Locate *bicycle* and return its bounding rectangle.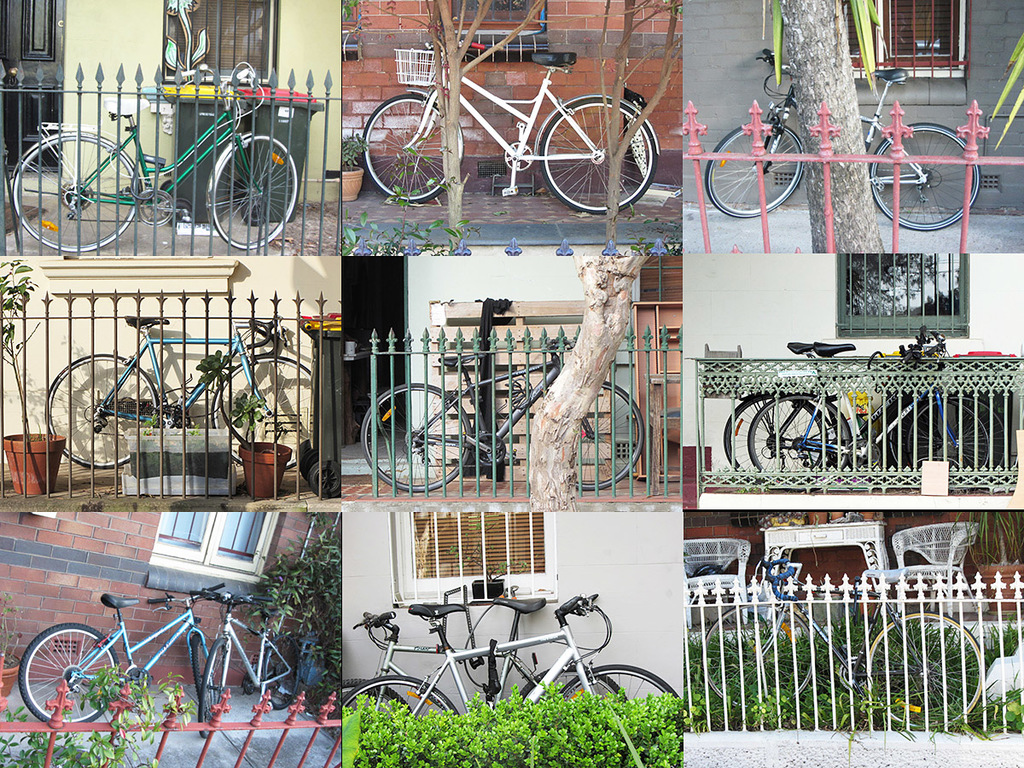
[x1=707, y1=302, x2=951, y2=477].
